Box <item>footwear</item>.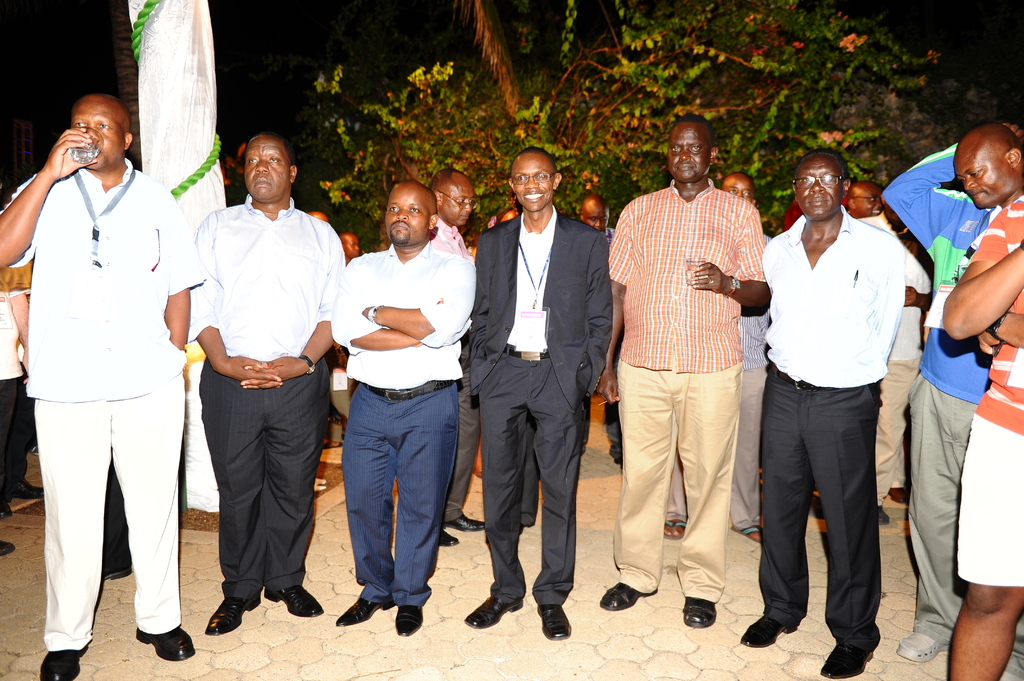
box(38, 643, 86, 680).
